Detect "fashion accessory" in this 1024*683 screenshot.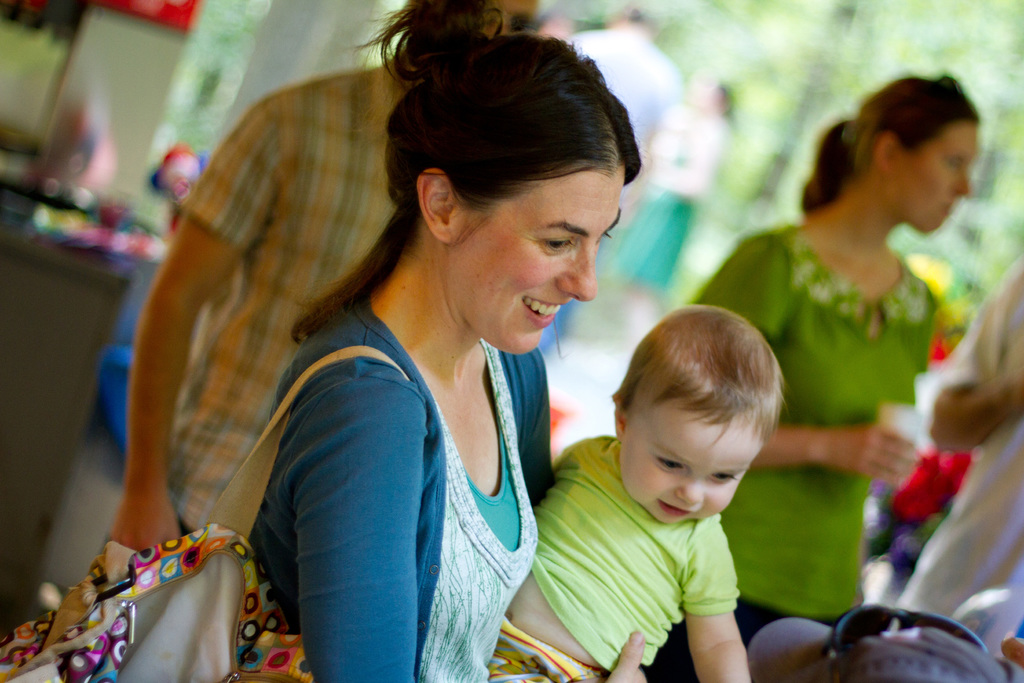
Detection: {"left": 744, "top": 613, "right": 1023, "bottom": 682}.
